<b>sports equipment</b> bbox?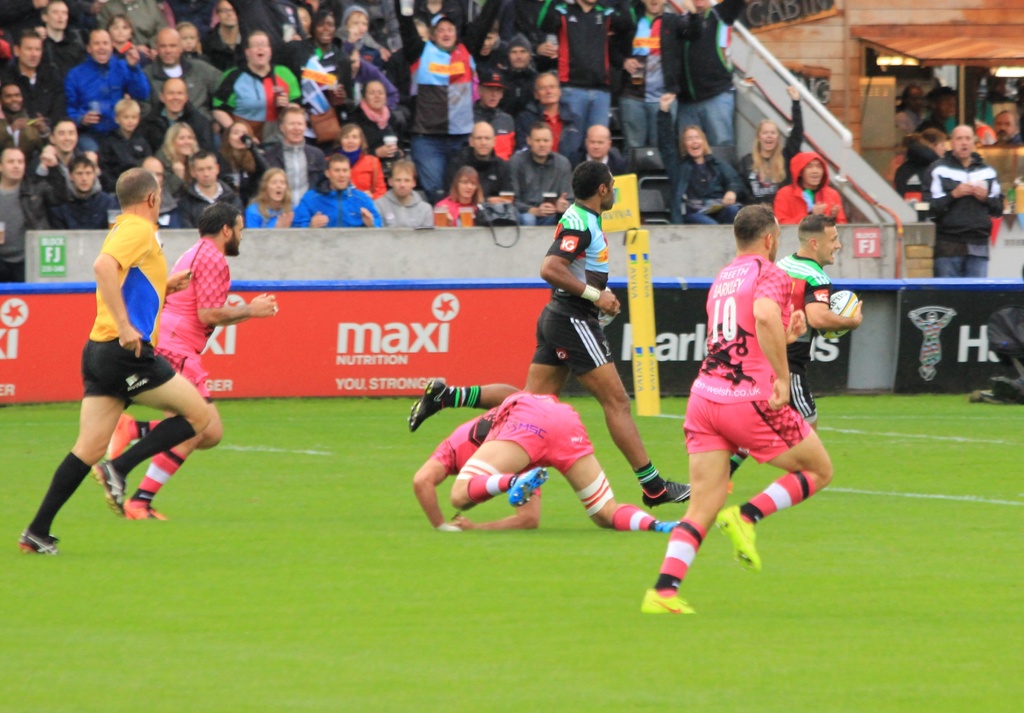
box=[653, 517, 682, 535]
